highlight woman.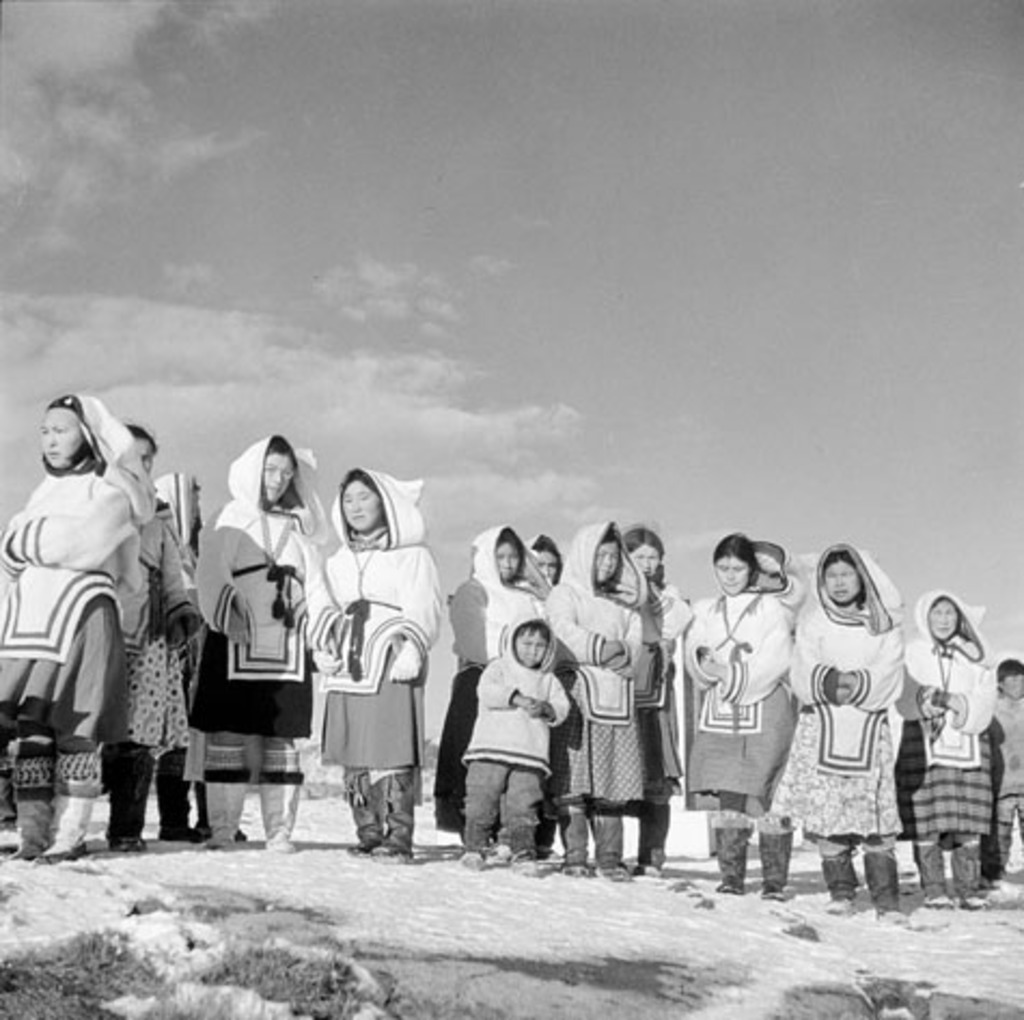
Highlighted region: 800:537:908:882.
